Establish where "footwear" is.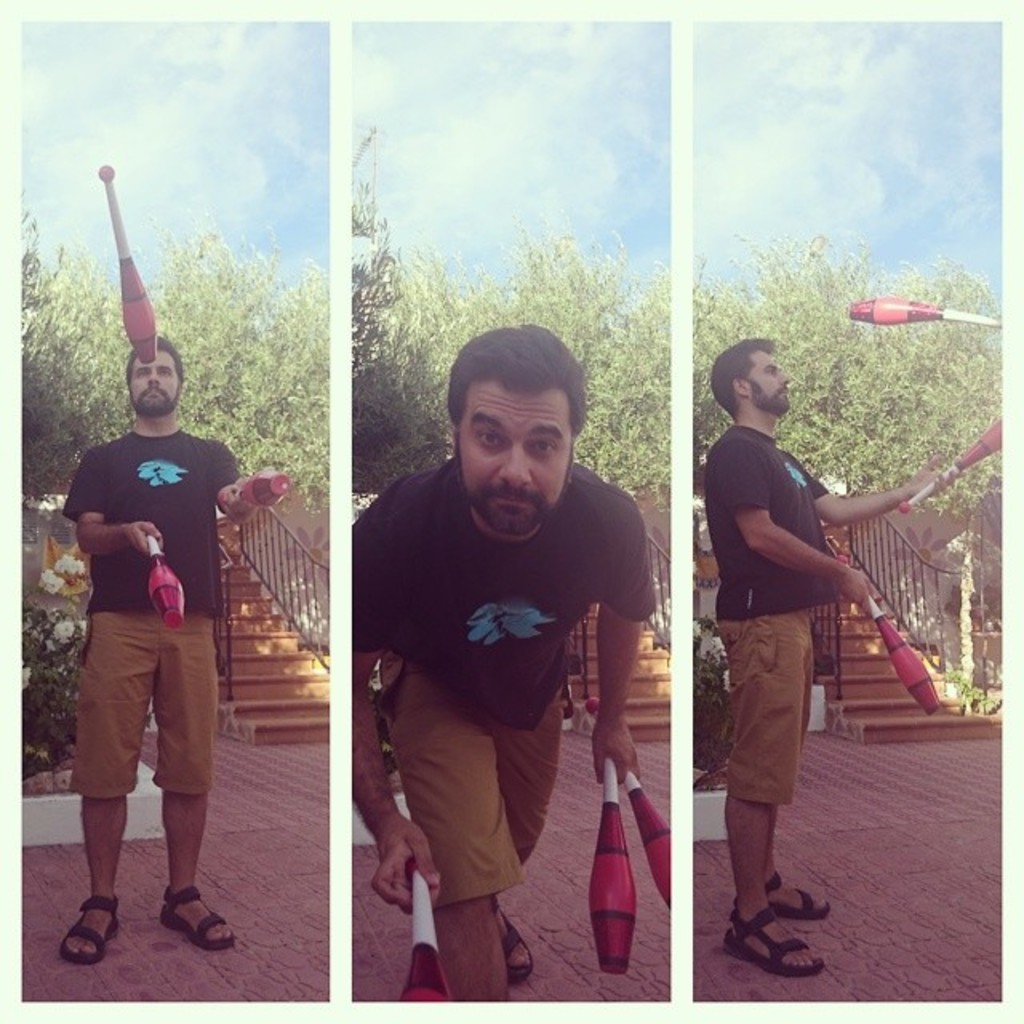
Established at select_region(754, 870, 834, 922).
